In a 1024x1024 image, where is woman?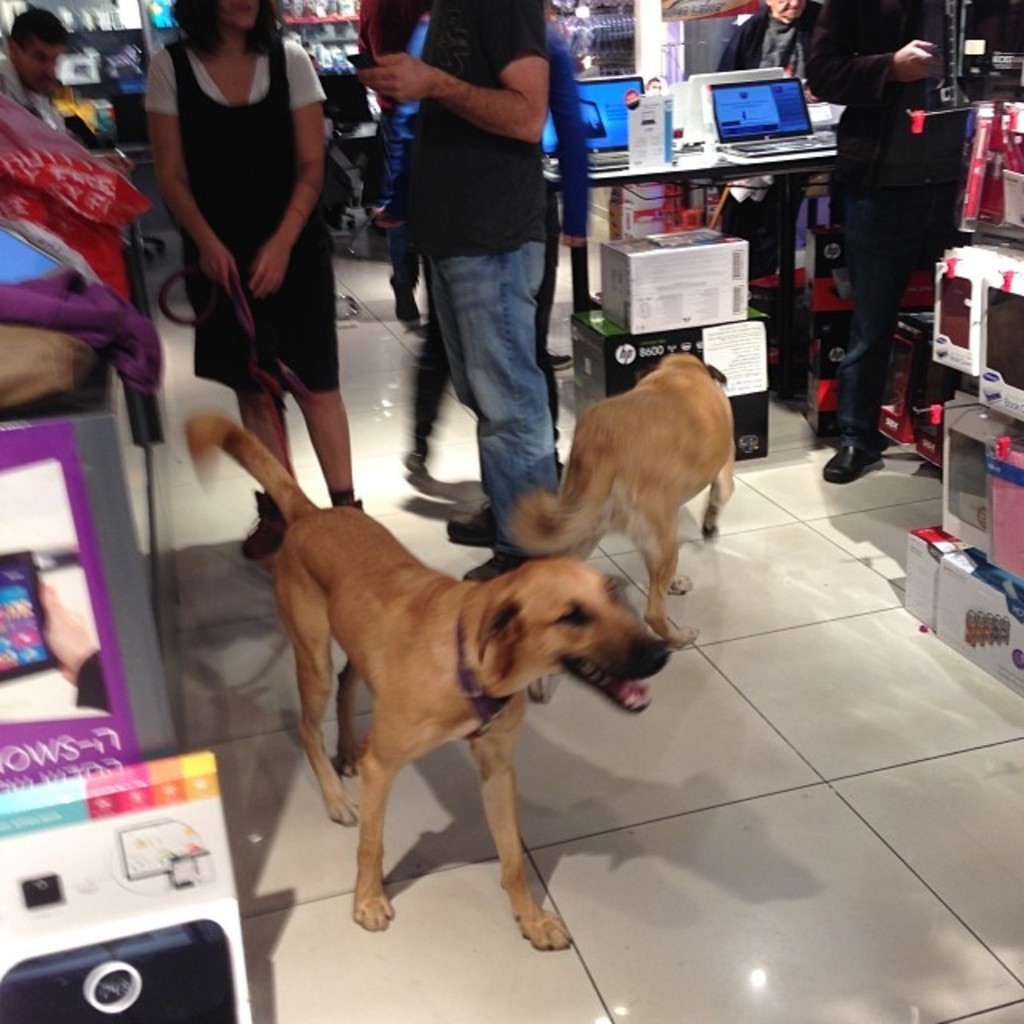
[x1=150, y1=0, x2=350, y2=541].
